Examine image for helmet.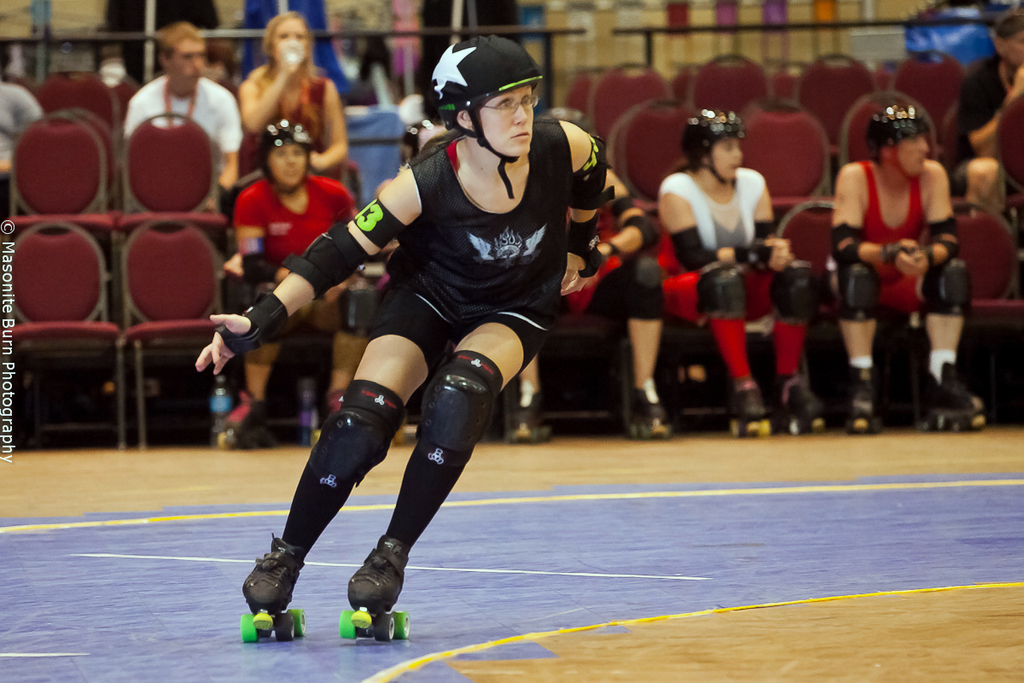
Examination result: 419:36:540:159.
